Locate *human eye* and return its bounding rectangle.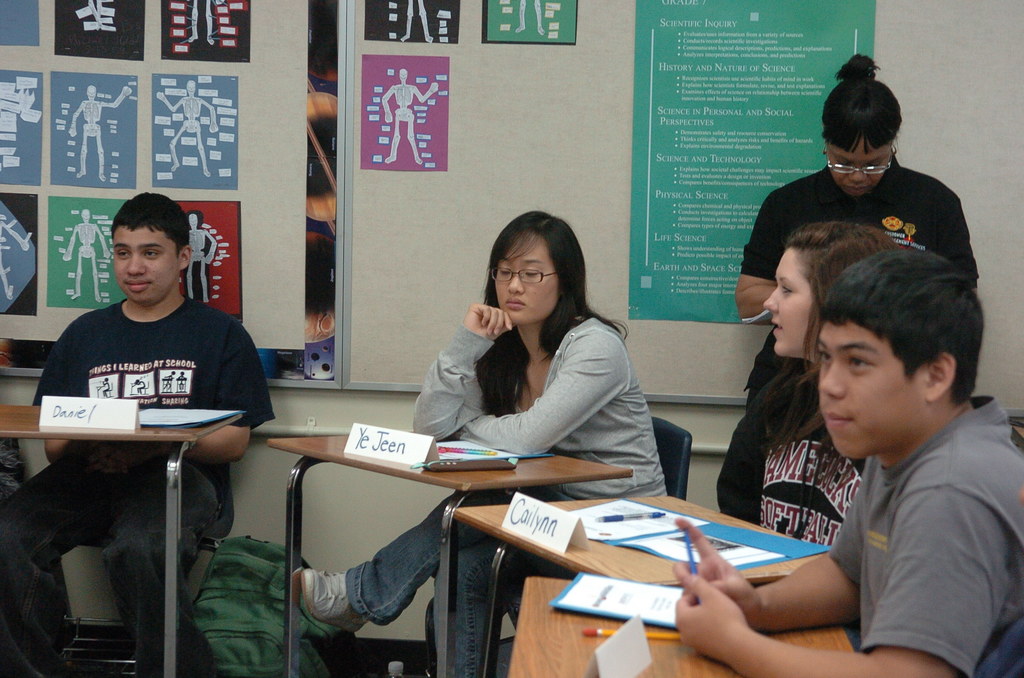
detection(496, 264, 511, 277).
